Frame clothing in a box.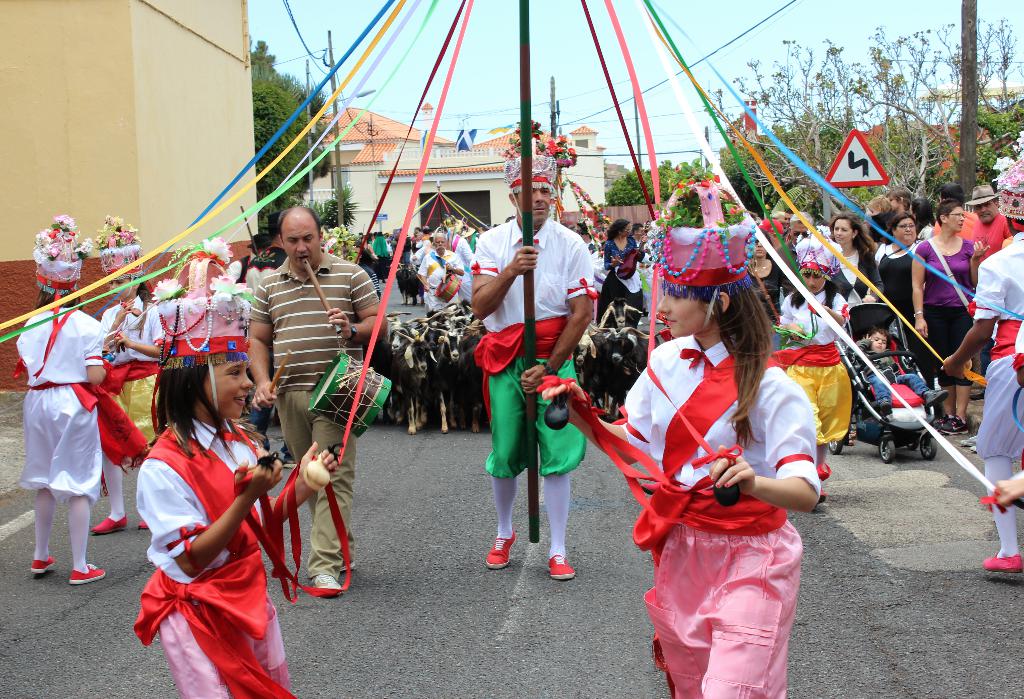
(left=920, top=225, right=936, bottom=239).
